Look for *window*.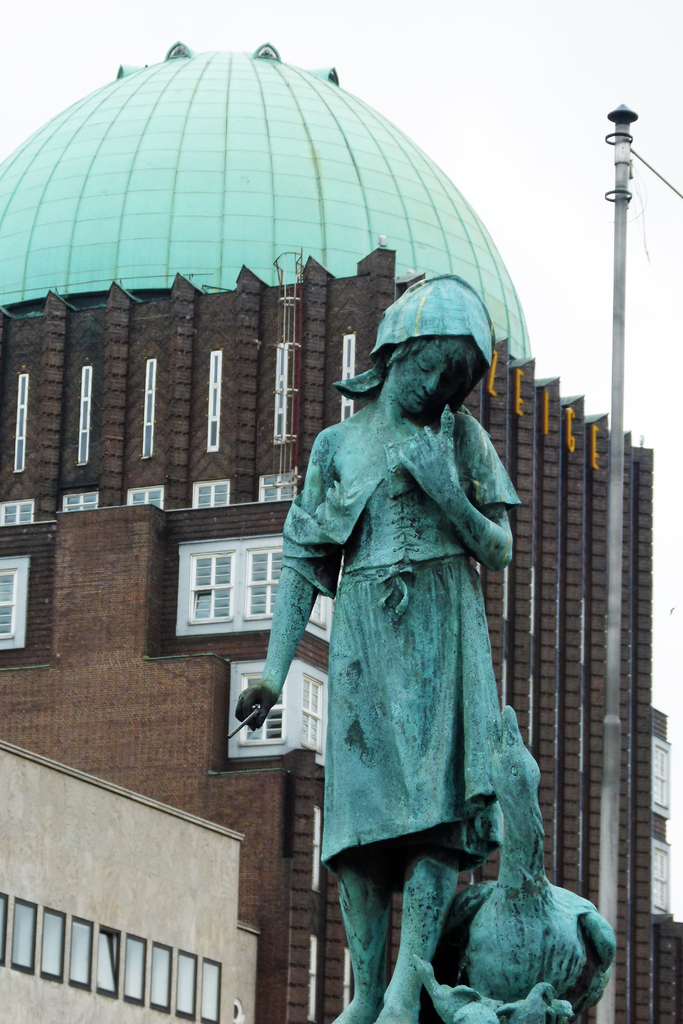
Found: 181:533:338:648.
